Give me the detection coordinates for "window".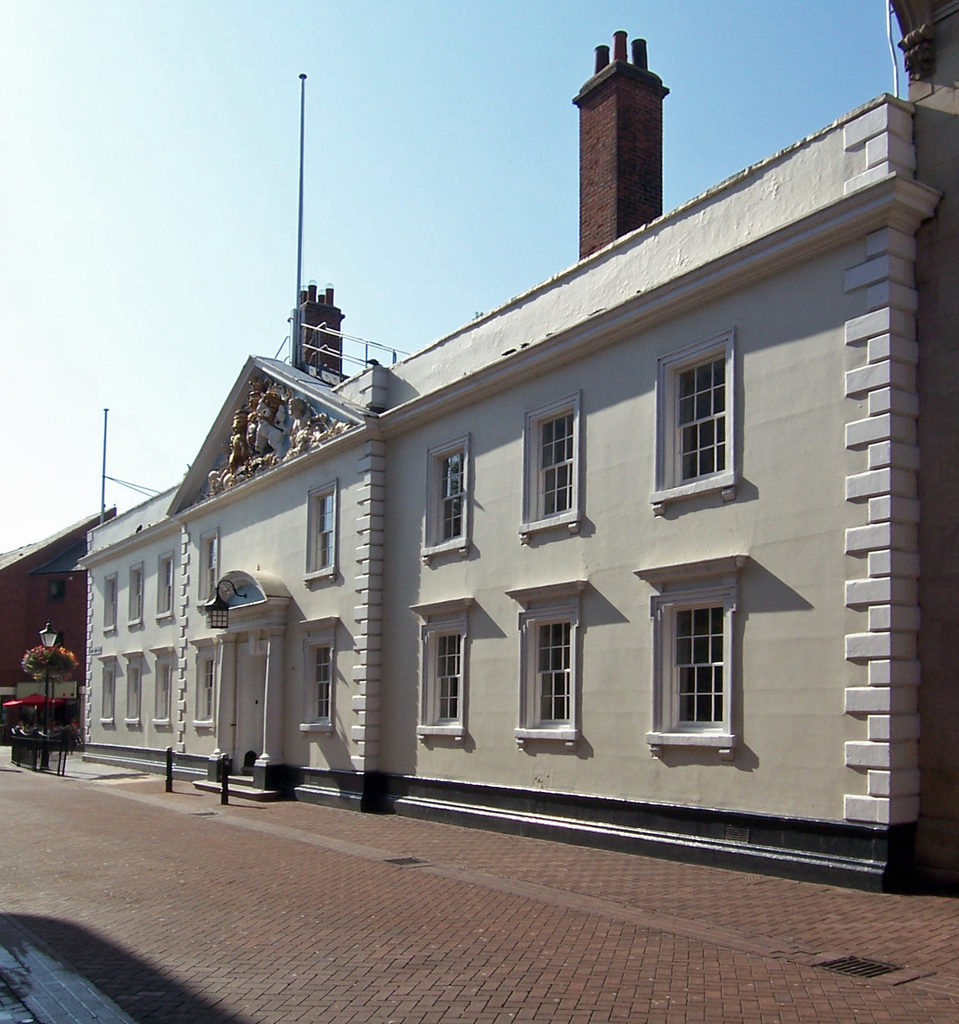
pyautogui.locateOnScreen(295, 612, 346, 730).
